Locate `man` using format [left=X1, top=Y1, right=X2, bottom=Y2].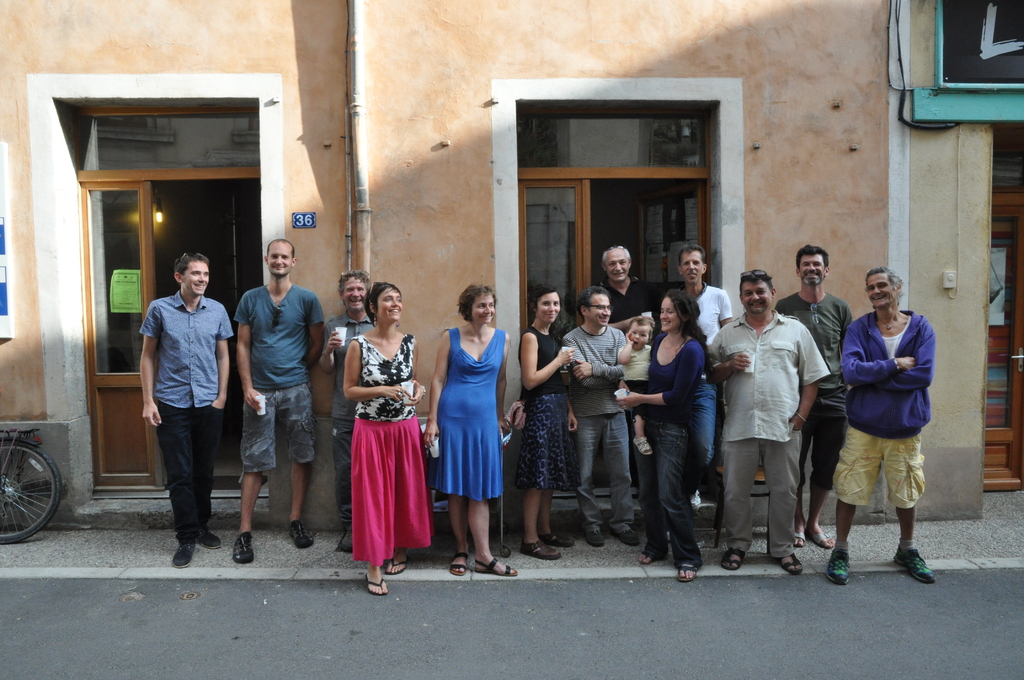
[left=824, top=263, right=940, bottom=590].
